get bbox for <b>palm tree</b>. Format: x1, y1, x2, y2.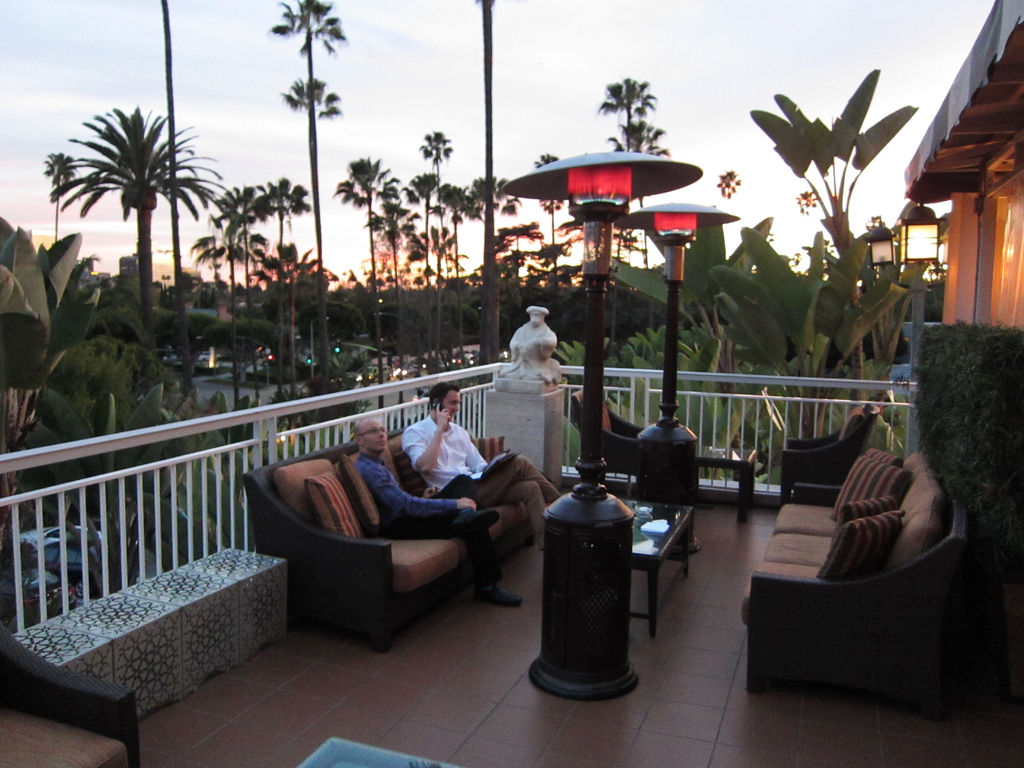
214, 187, 273, 319.
